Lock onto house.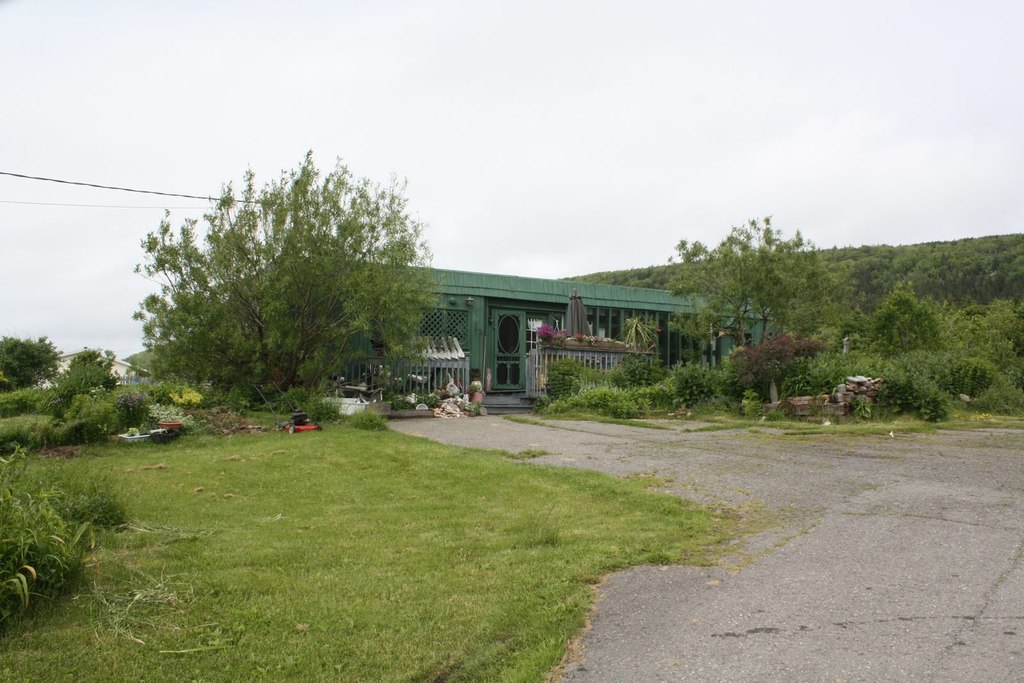
Locked: <bbox>614, 286, 708, 399</bbox>.
